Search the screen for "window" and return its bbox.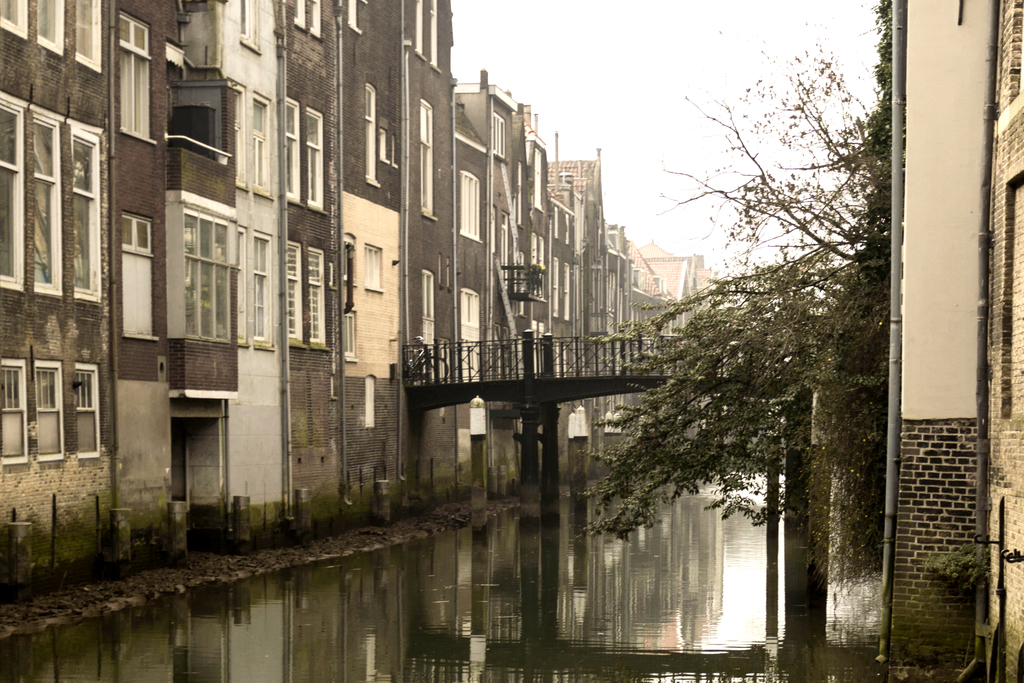
Found: rect(362, 80, 383, 185).
